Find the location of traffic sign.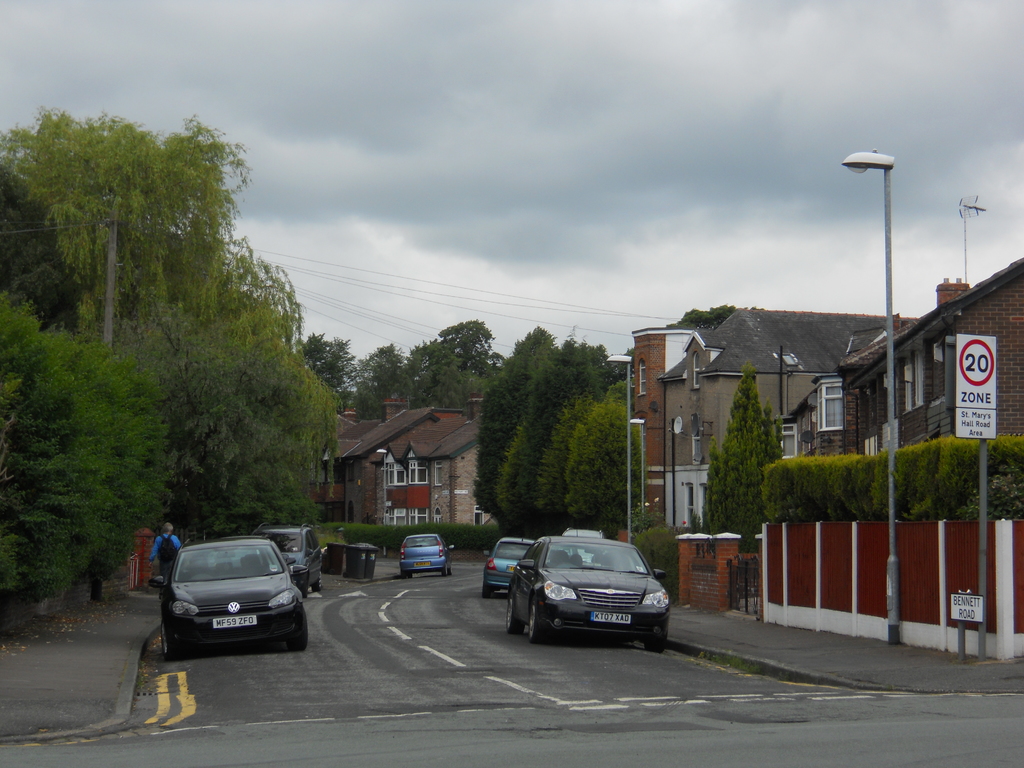
Location: left=956, top=333, right=996, bottom=440.
